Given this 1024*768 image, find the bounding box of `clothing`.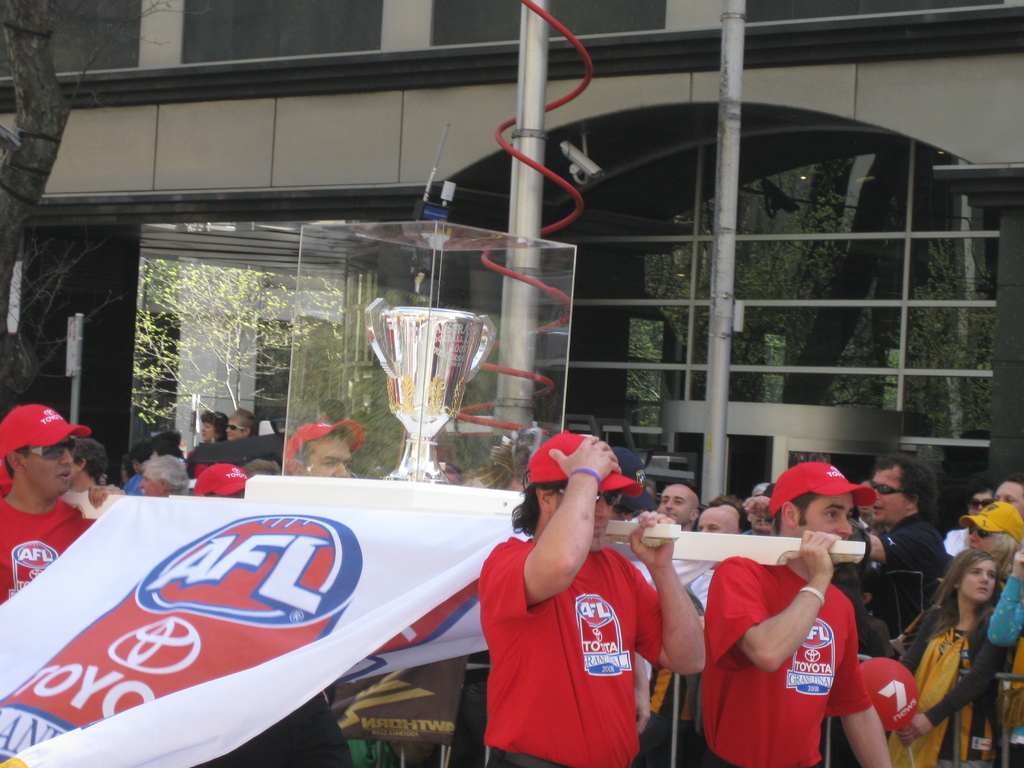
(834,621,999,764).
